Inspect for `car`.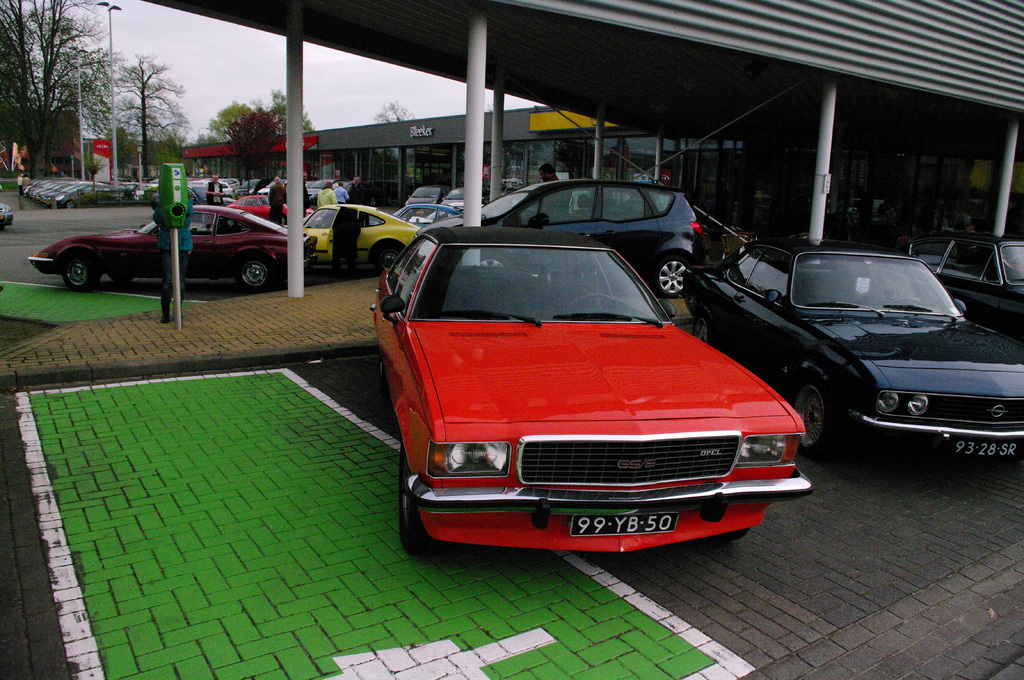
Inspection: box(874, 232, 1023, 344).
